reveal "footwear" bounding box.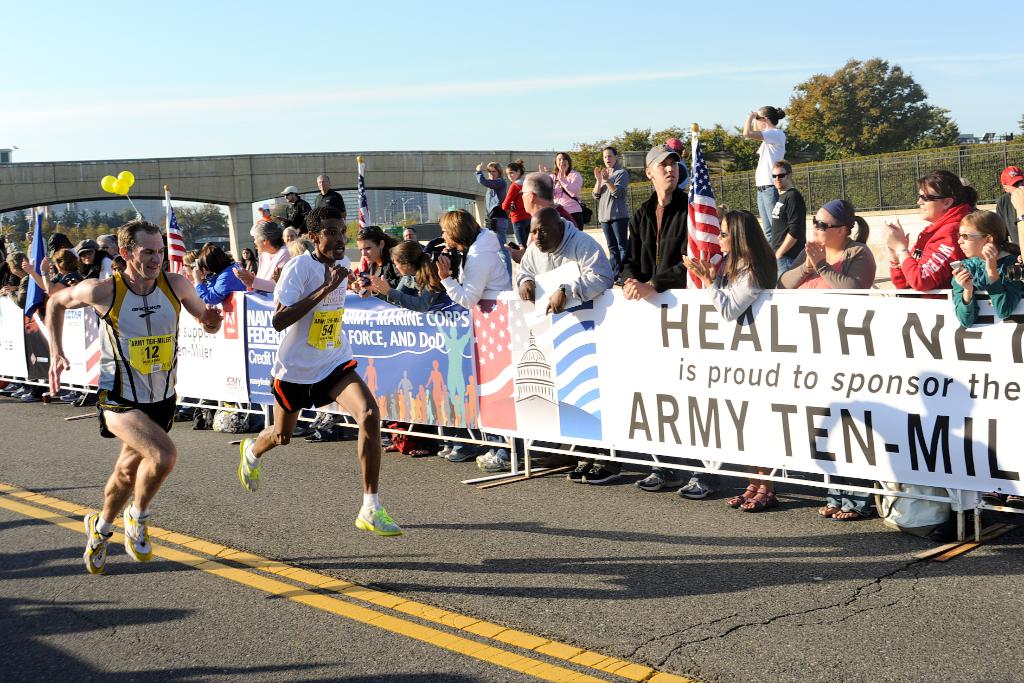
Revealed: l=674, t=476, r=729, b=501.
